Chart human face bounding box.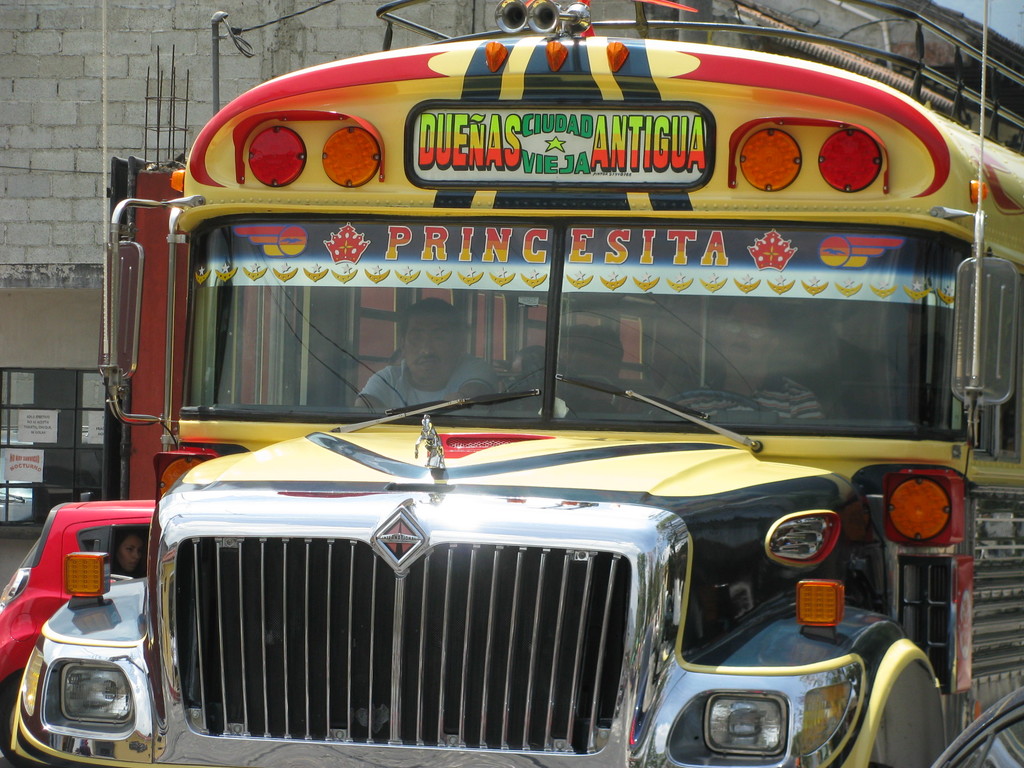
Charted: 120, 532, 142, 572.
